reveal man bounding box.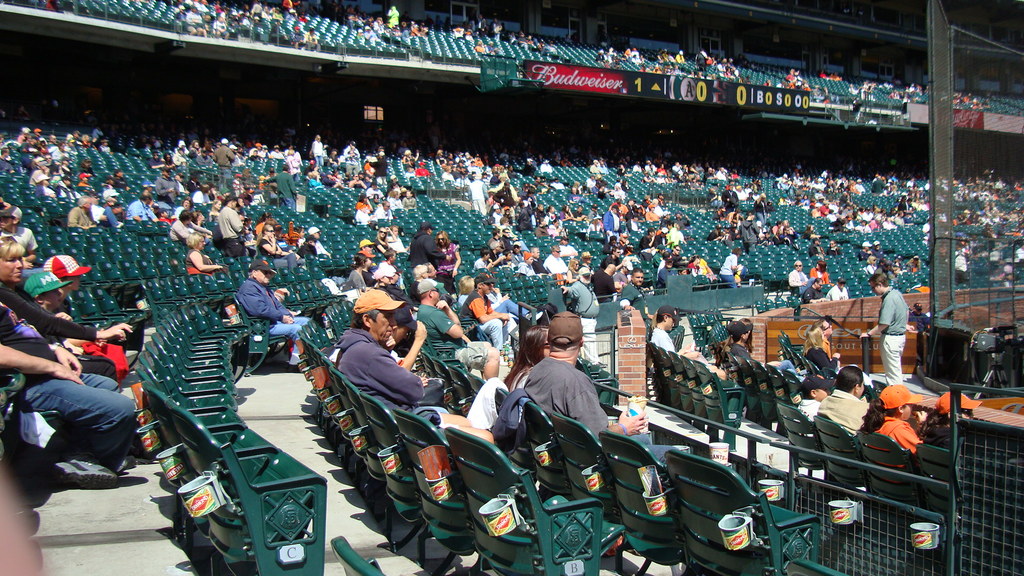
Revealed: [left=655, top=307, right=706, bottom=367].
